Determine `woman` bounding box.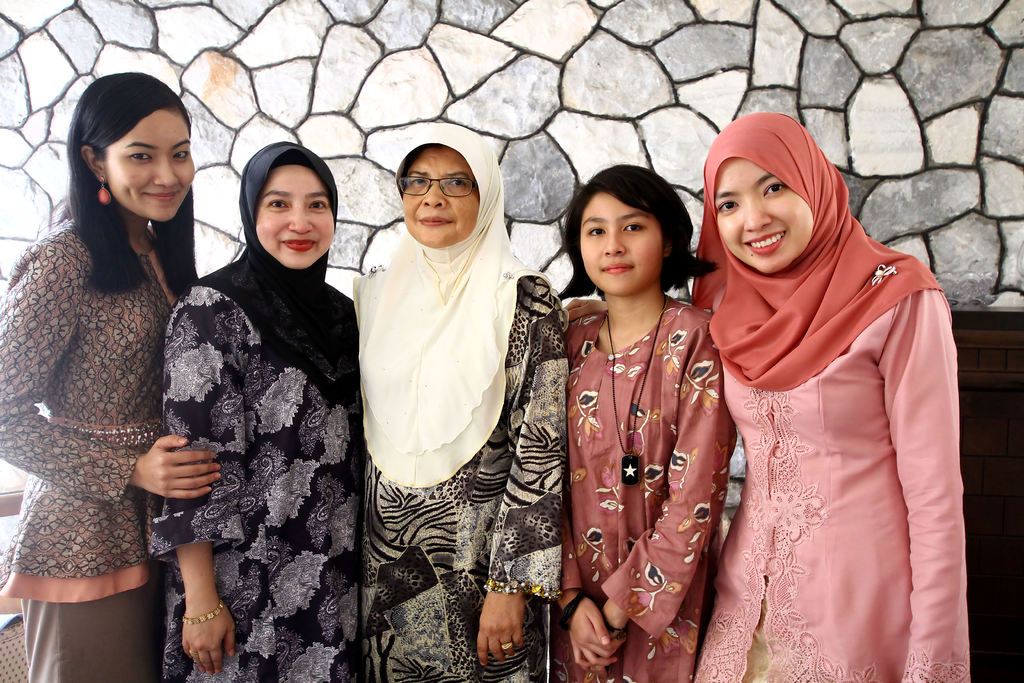
Determined: bbox(1, 68, 225, 682).
